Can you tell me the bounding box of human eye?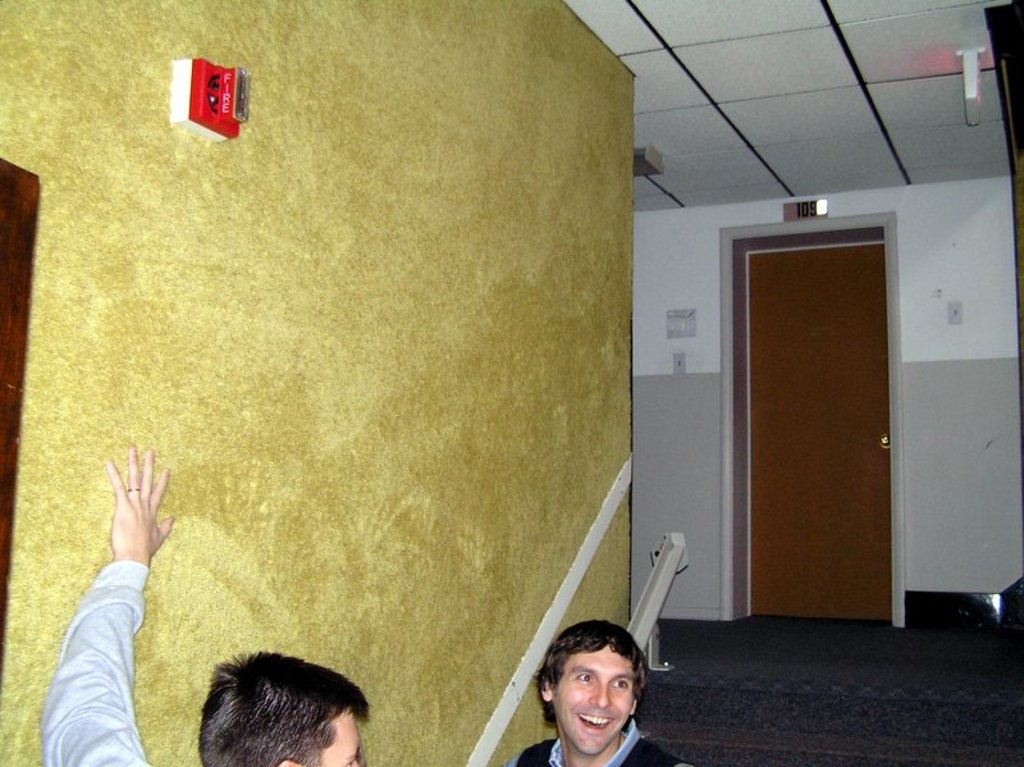
[575,672,595,686].
